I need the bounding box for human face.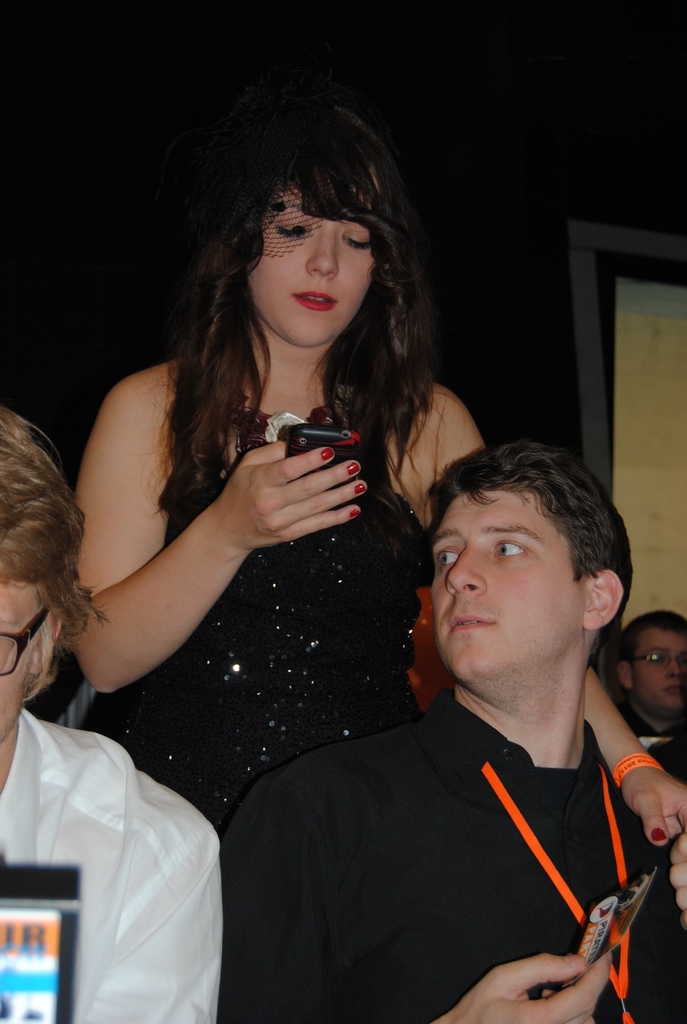
Here it is: crop(0, 580, 52, 742).
